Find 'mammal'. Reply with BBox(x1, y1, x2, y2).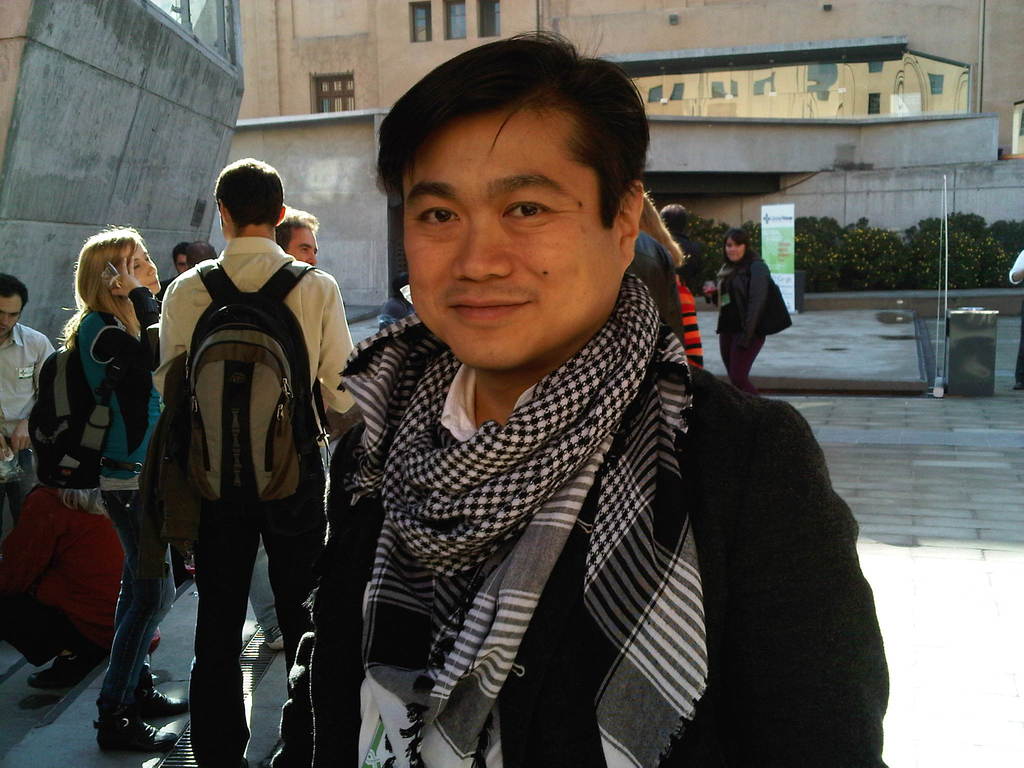
BBox(225, 120, 852, 767).
